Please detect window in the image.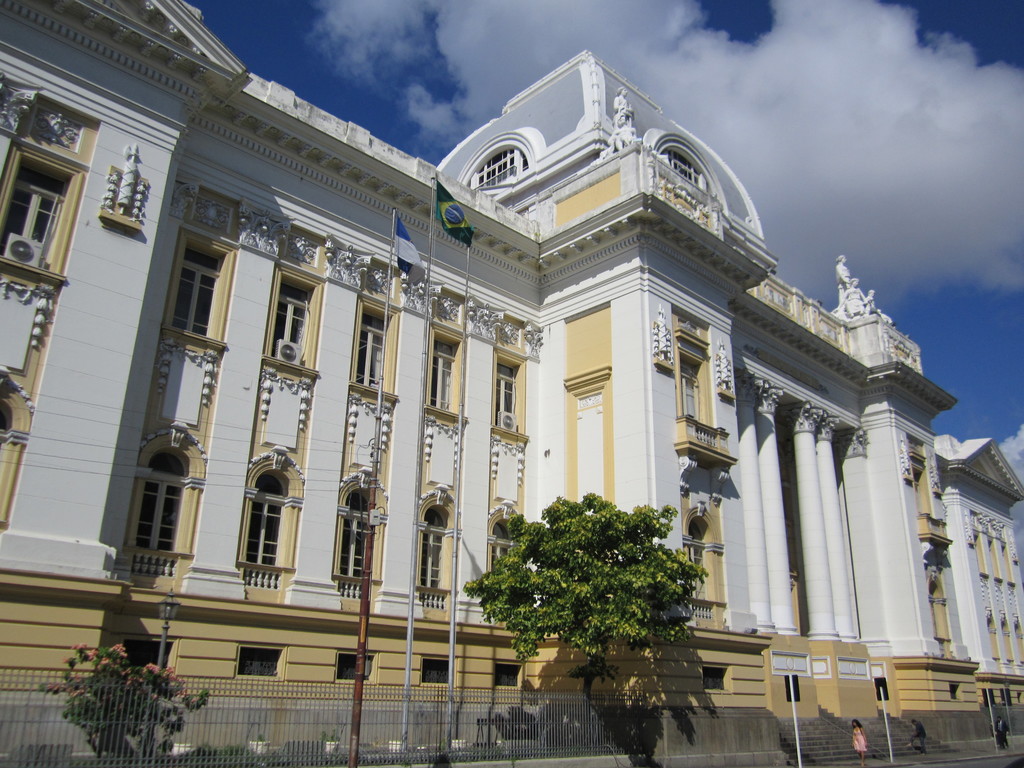
(left=120, top=641, right=168, bottom=671).
